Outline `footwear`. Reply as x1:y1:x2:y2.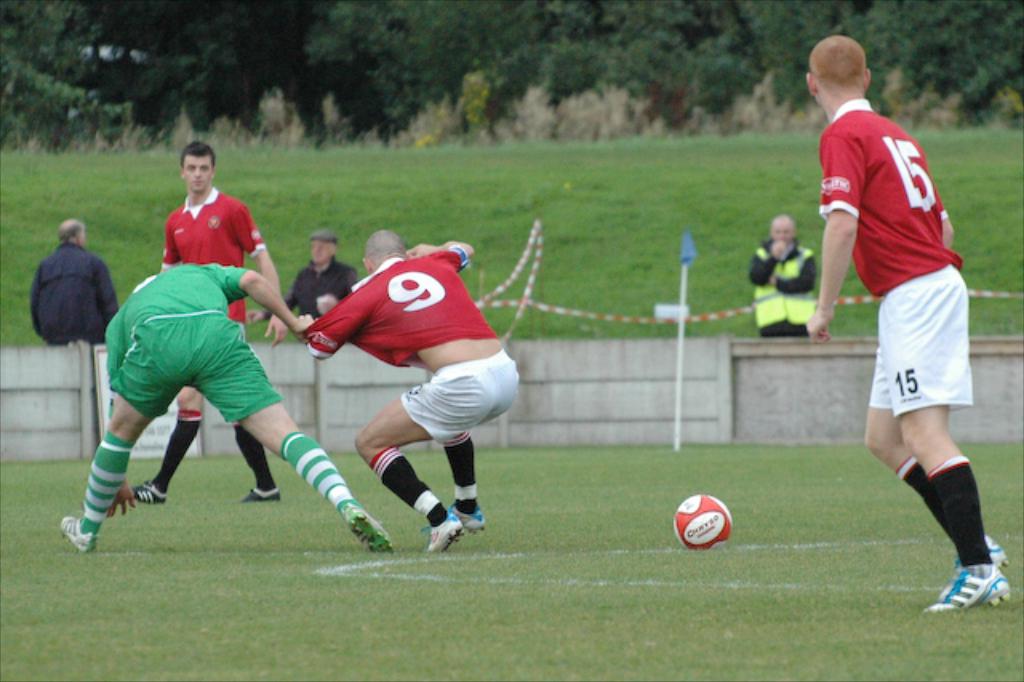
58:511:104:551.
